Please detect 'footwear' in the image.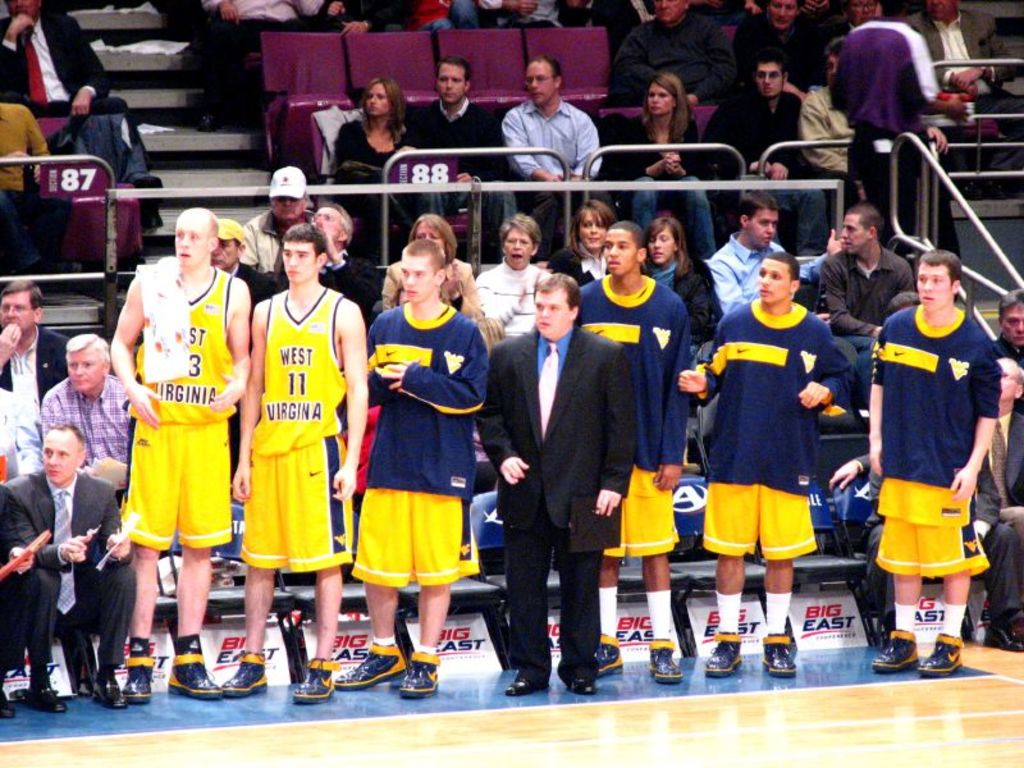
334, 644, 403, 689.
